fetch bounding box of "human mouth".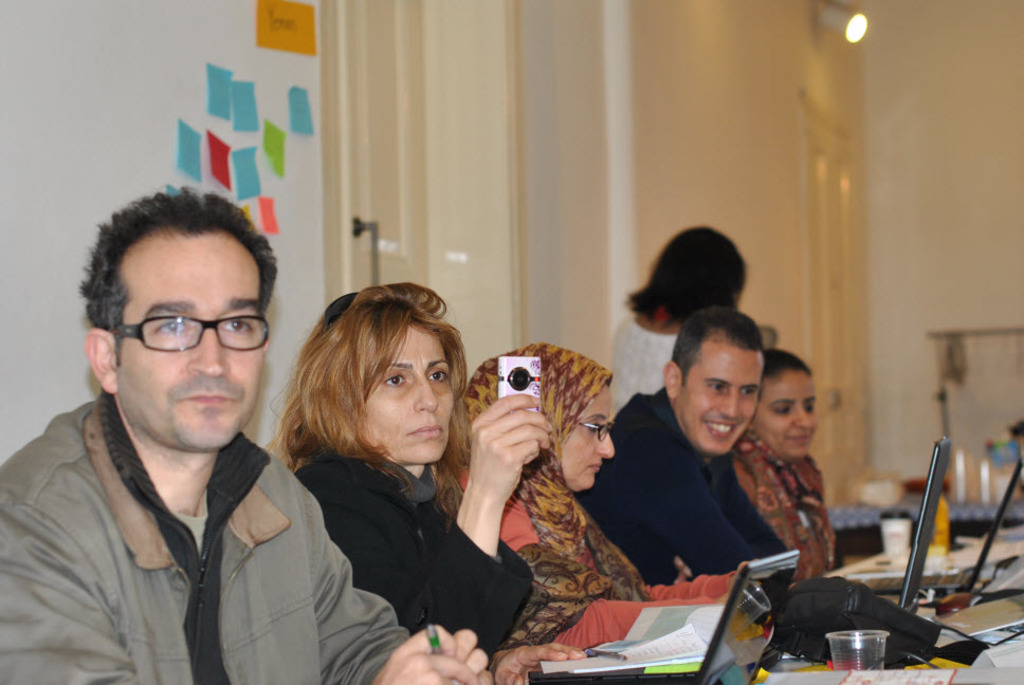
Bbox: (left=700, top=420, right=744, bottom=436).
